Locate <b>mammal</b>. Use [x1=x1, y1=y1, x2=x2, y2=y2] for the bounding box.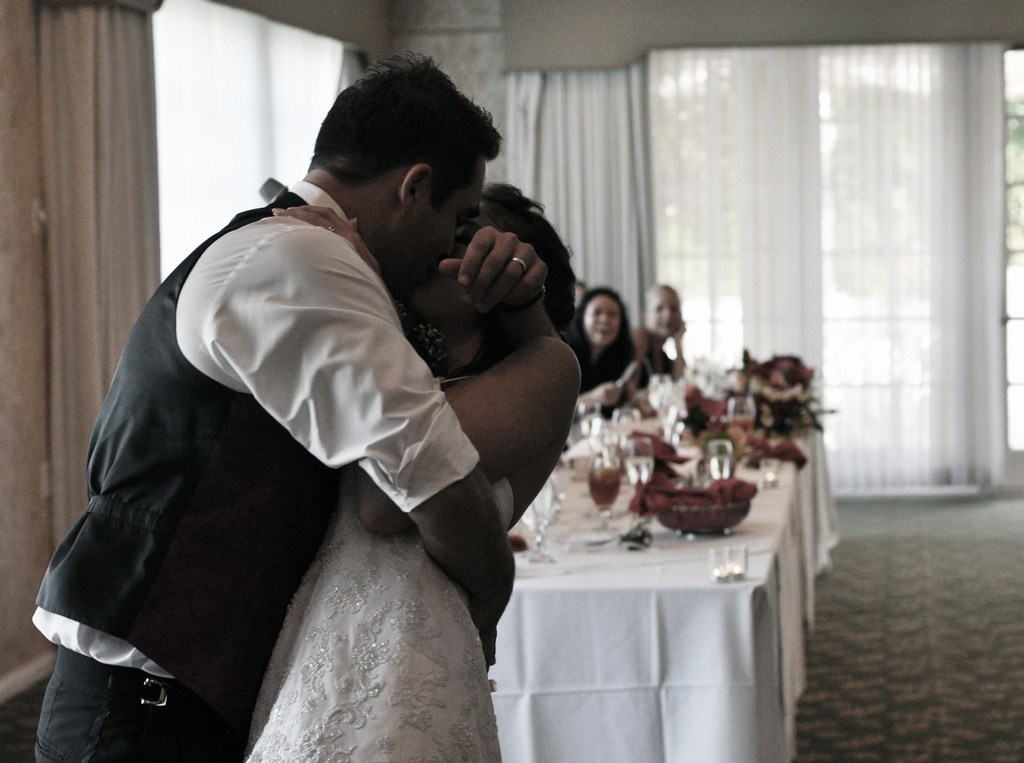
[x1=241, y1=186, x2=577, y2=762].
